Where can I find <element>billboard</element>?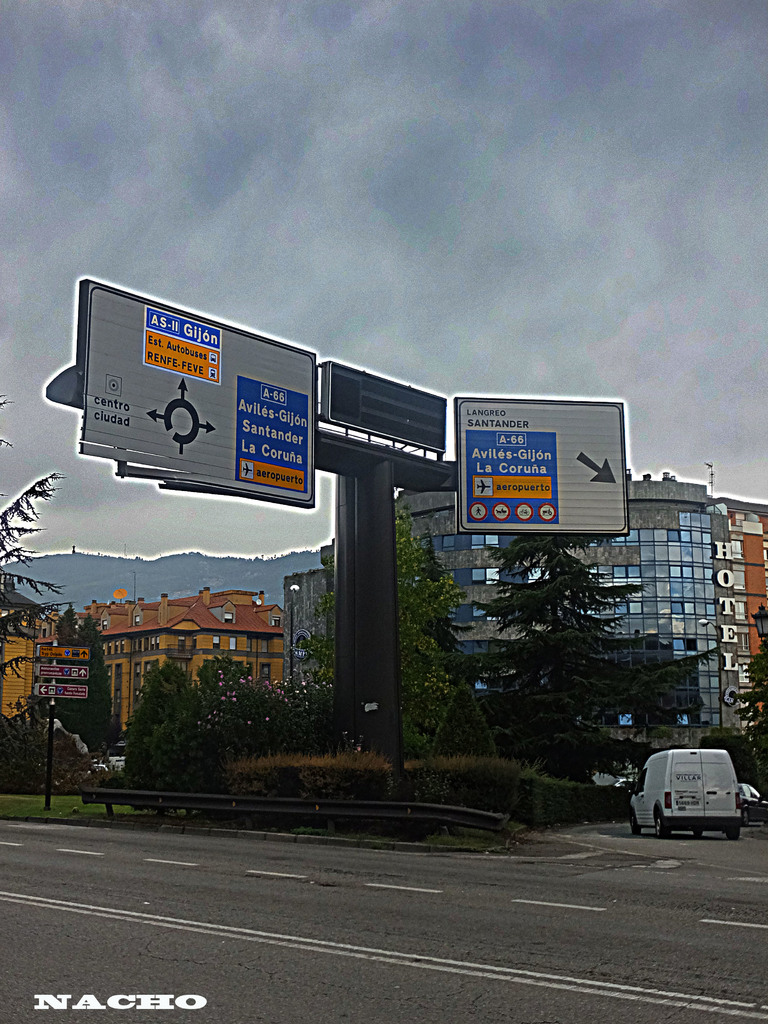
You can find it at [452,398,627,538].
